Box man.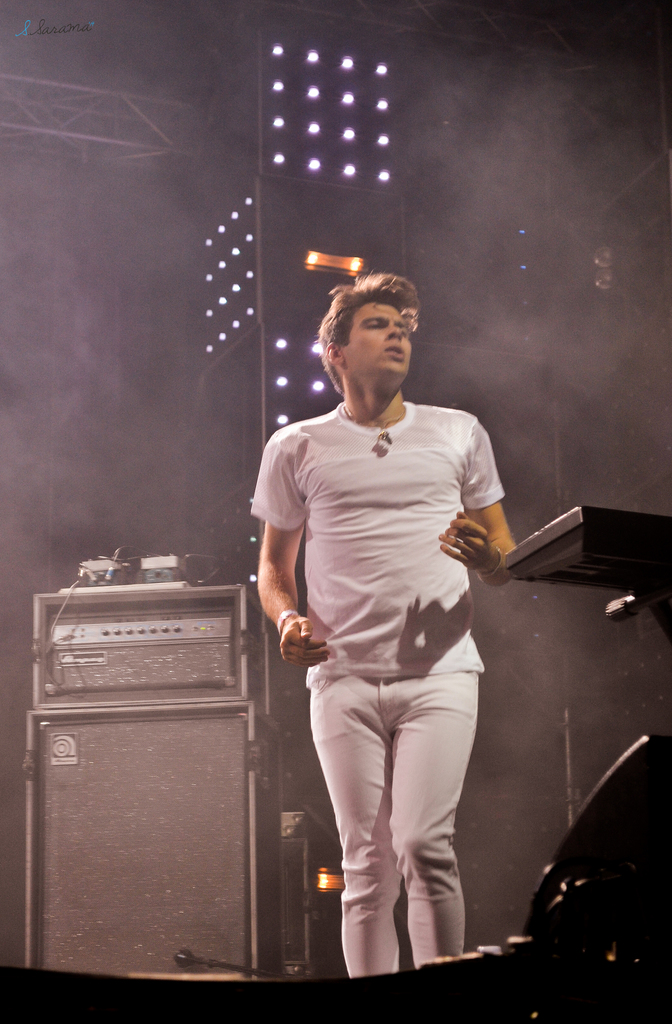
bbox=[253, 271, 516, 989].
